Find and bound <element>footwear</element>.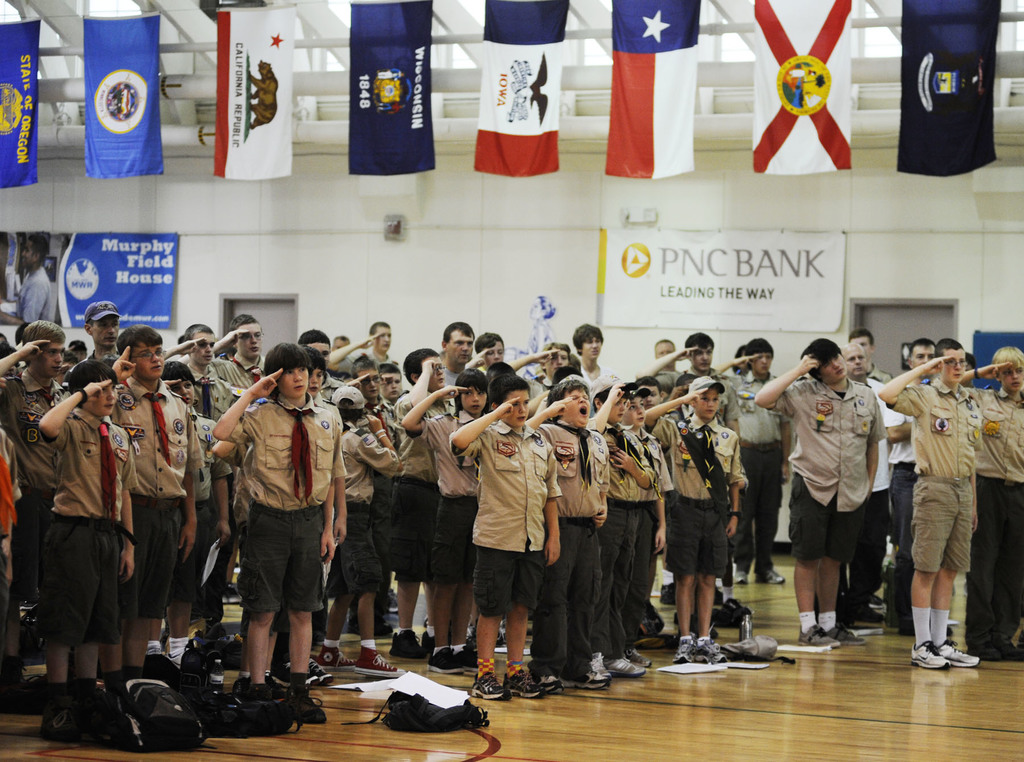
Bound: pyautogui.locateOnScreen(871, 596, 881, 607).
